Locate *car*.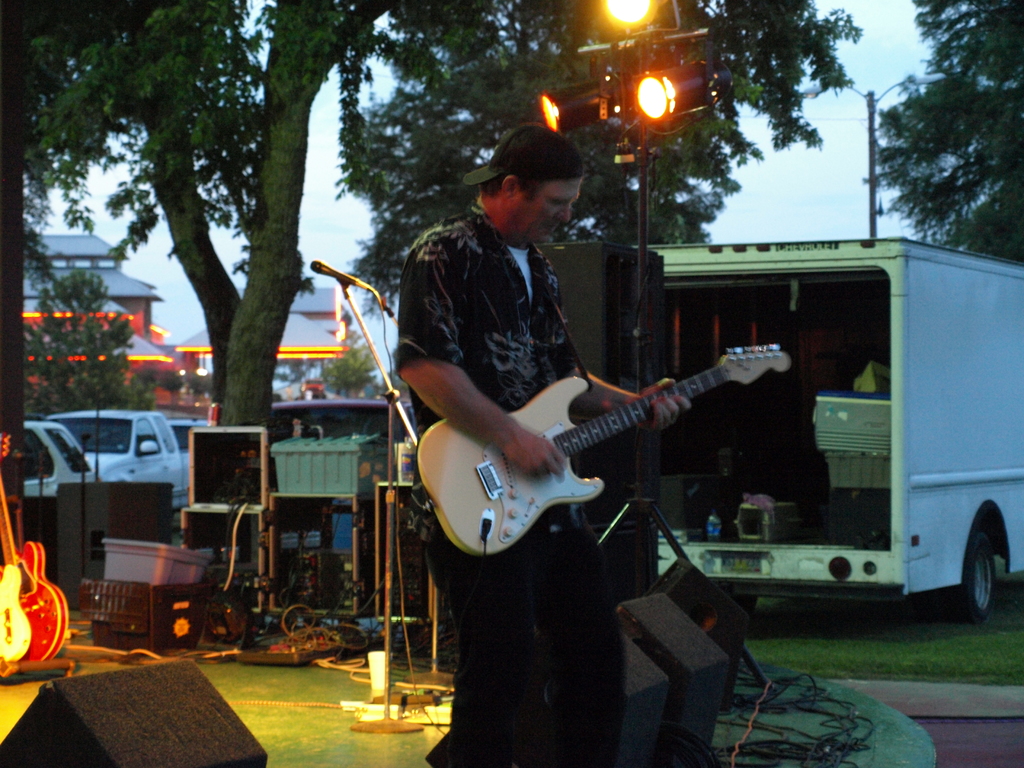
Bounding box: [left=24, top=424, right=98, bottom=499].
